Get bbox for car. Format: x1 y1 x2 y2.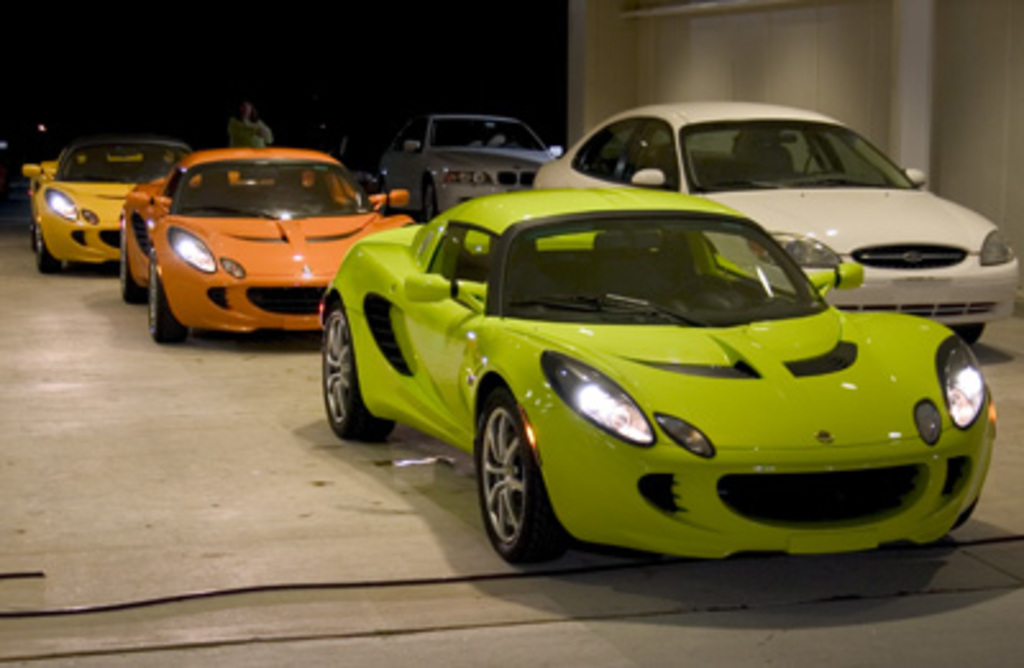
20 131 236 276.
